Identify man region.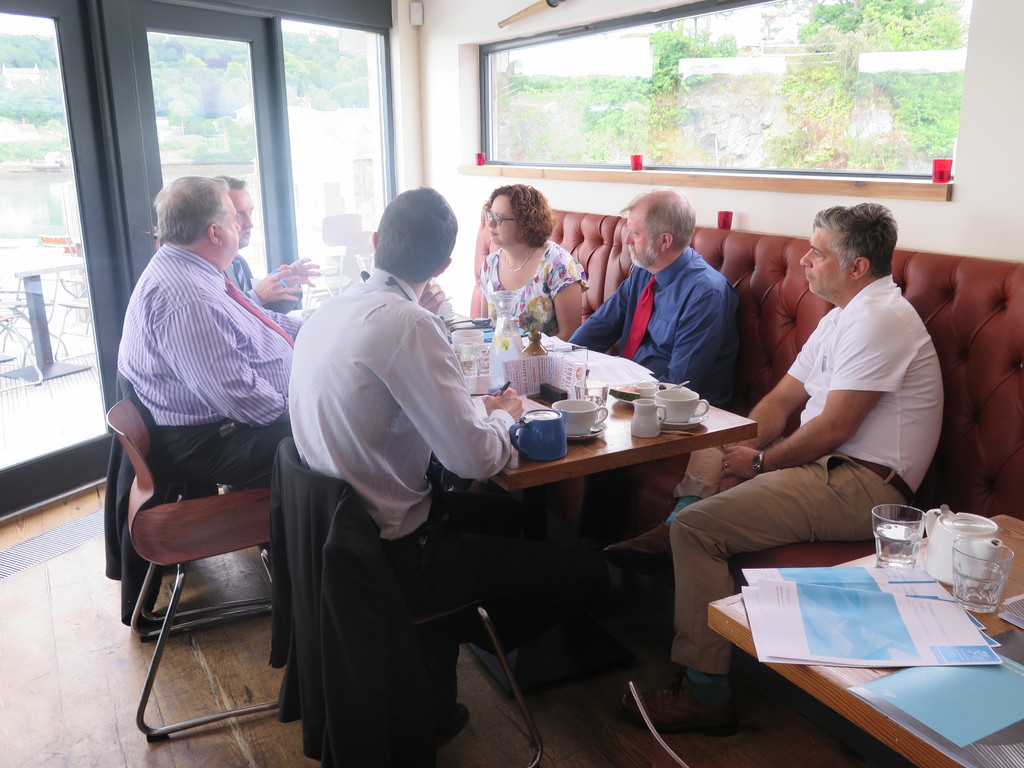
Region: 105/165/292/480.
